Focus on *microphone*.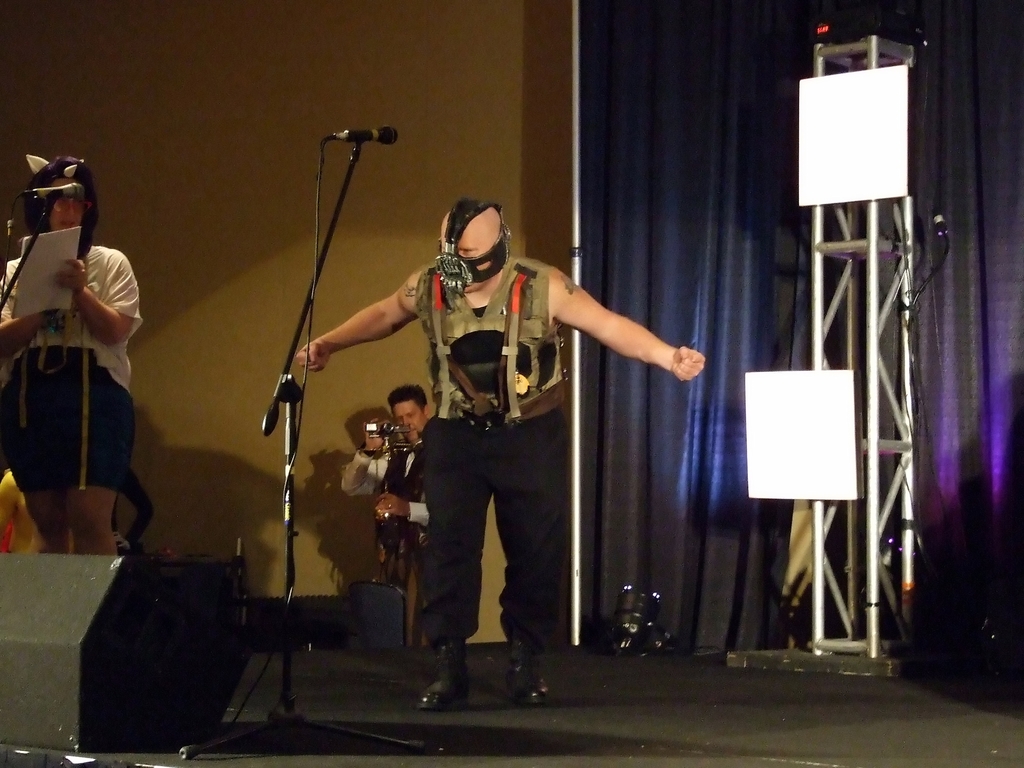
Focused at rect(20, 184, 86, 206).
